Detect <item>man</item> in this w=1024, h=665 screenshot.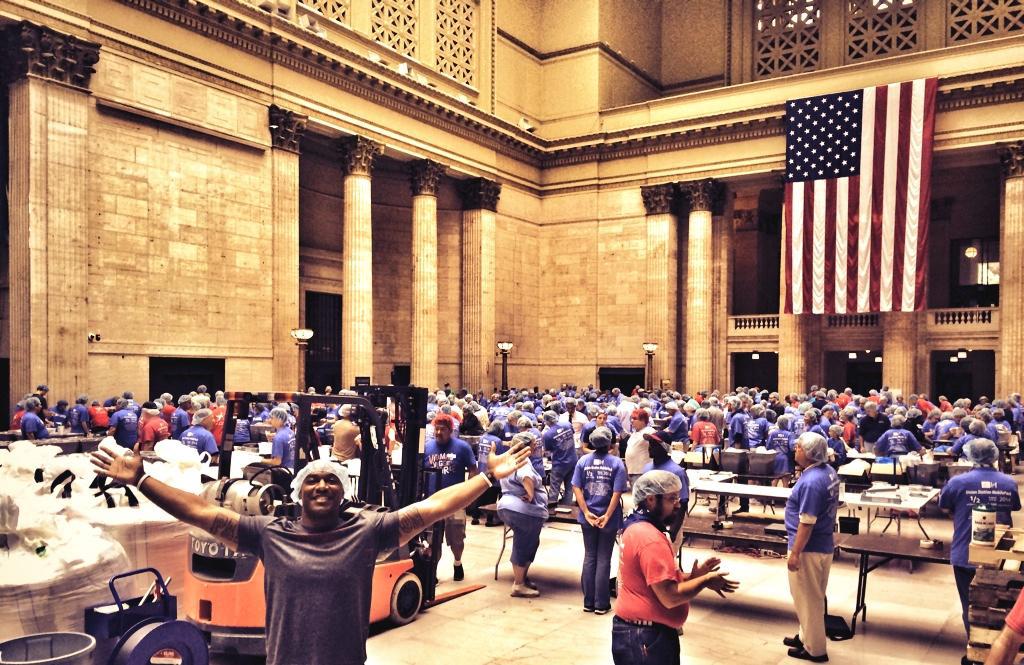
Detection: x1=940 y1=434 x2=1021 y2=662.
